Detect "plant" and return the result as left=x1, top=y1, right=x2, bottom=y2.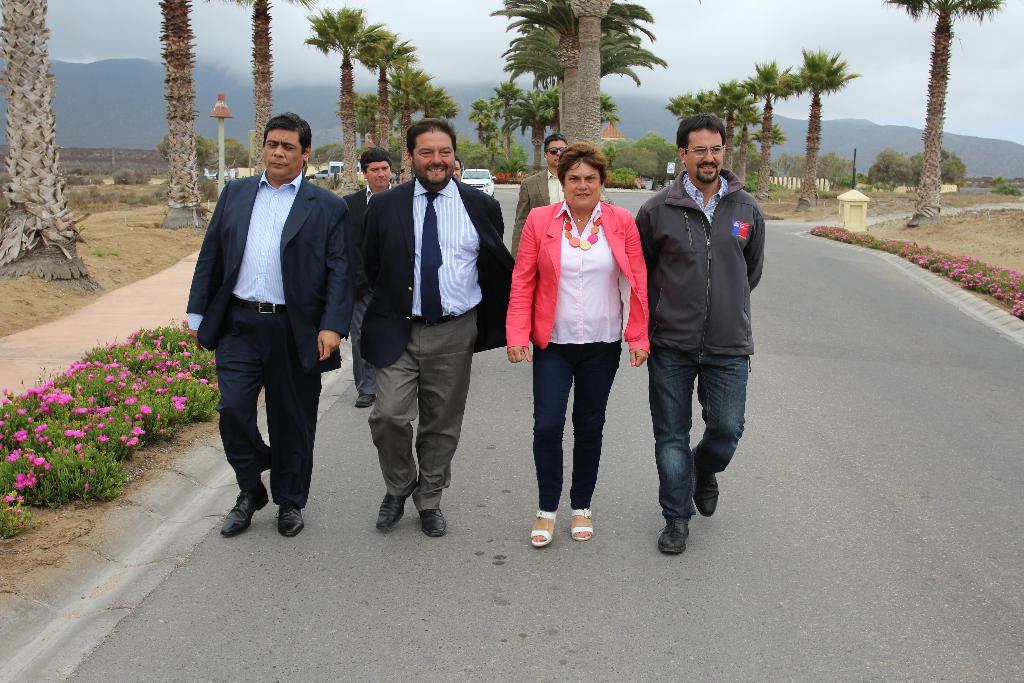
left=95, top=241, right=120, bottom=254.
